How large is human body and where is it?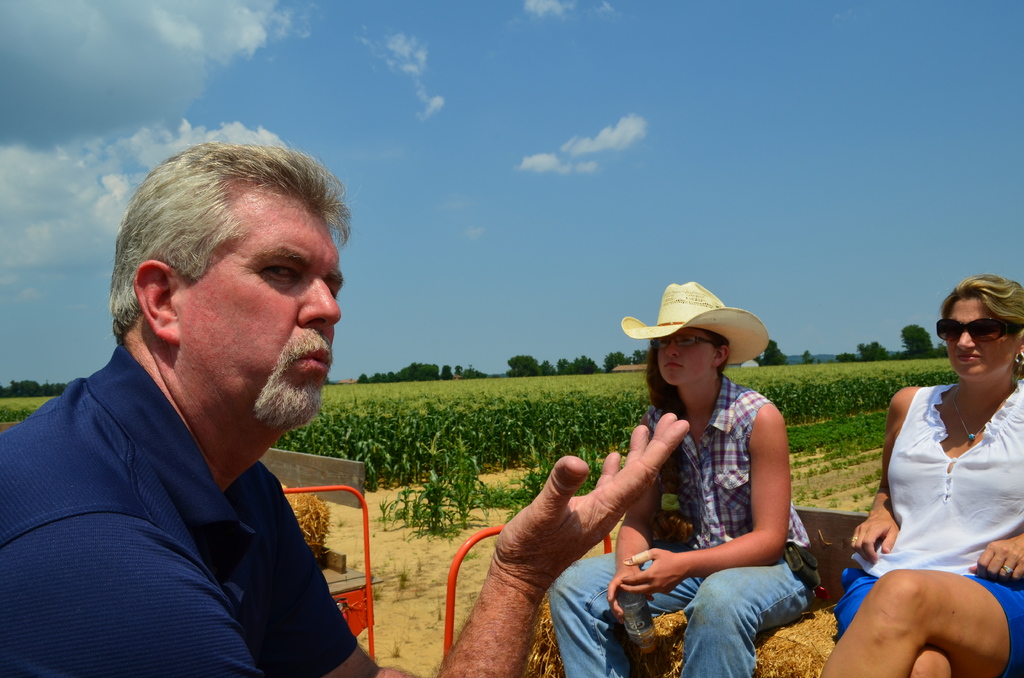
Bounding box: rect(853, 249, 1012, 670).
